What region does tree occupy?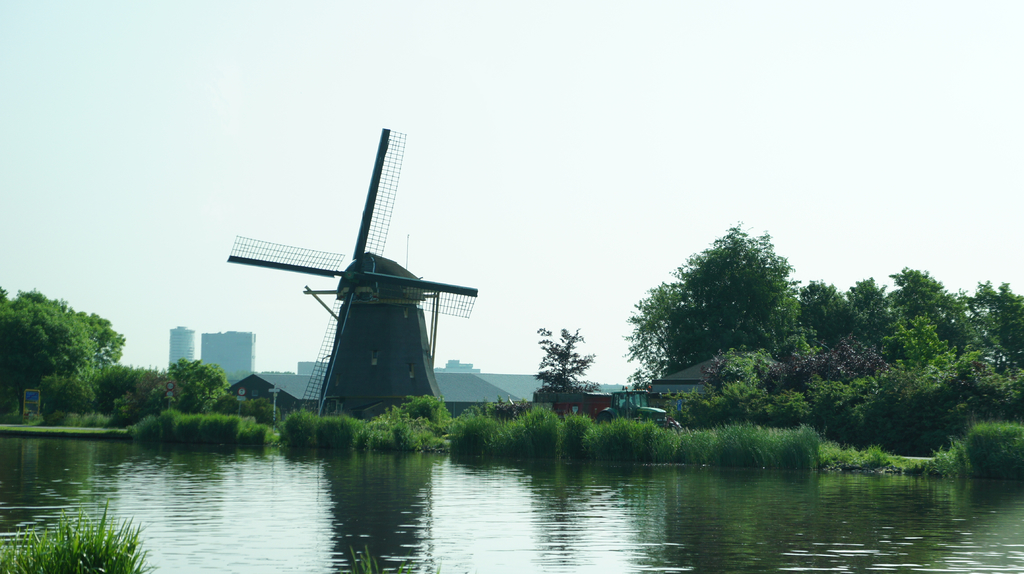
{"x1": 630, "y1": 219, "x2": 806, "y2": 406}.
